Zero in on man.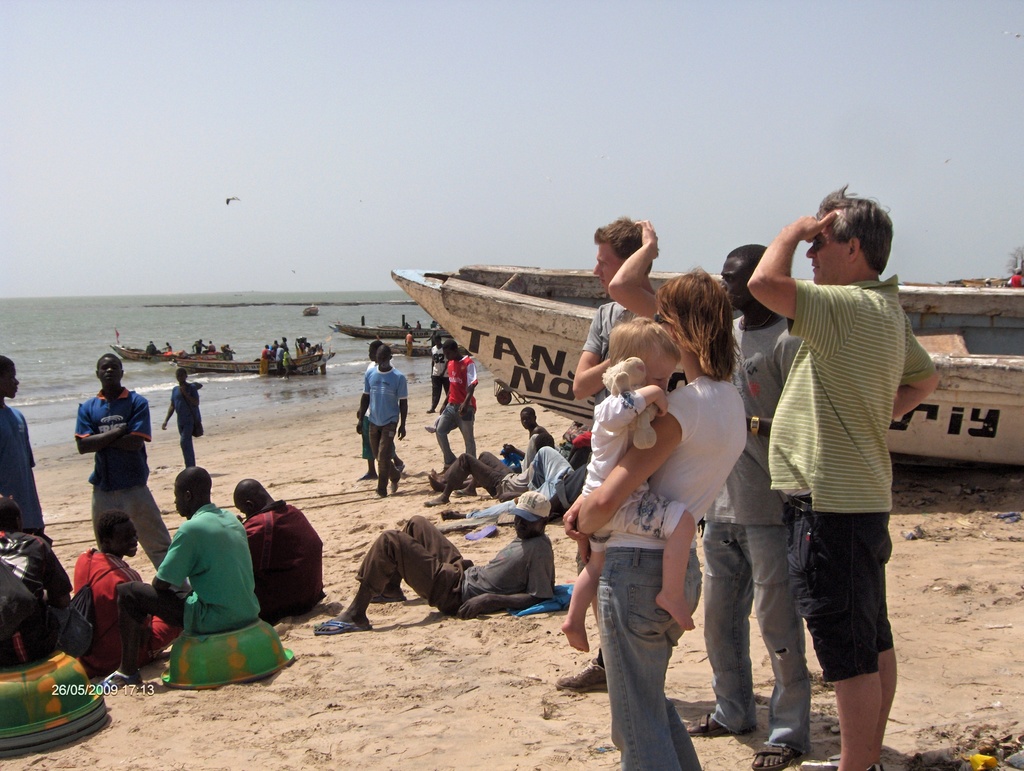
Zeroed in: crop(240, 476, 324, 624).
